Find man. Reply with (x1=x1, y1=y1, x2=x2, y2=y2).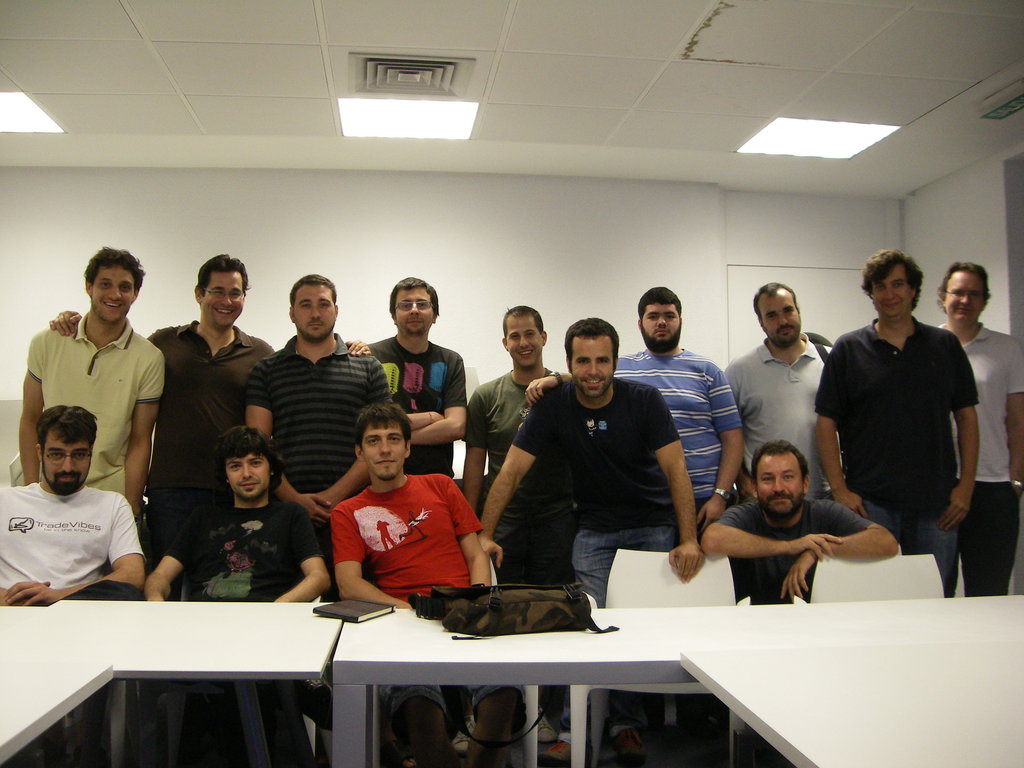
(x1=12, y1=252, x2=164, y2=502).
